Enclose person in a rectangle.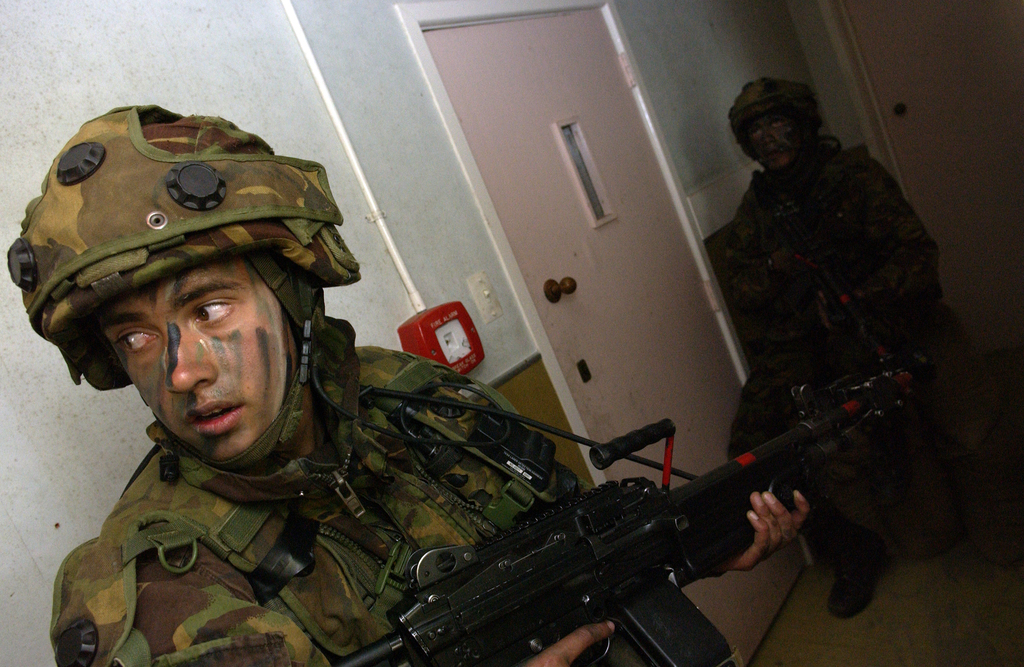
box=[45, 129, 597, 666].
